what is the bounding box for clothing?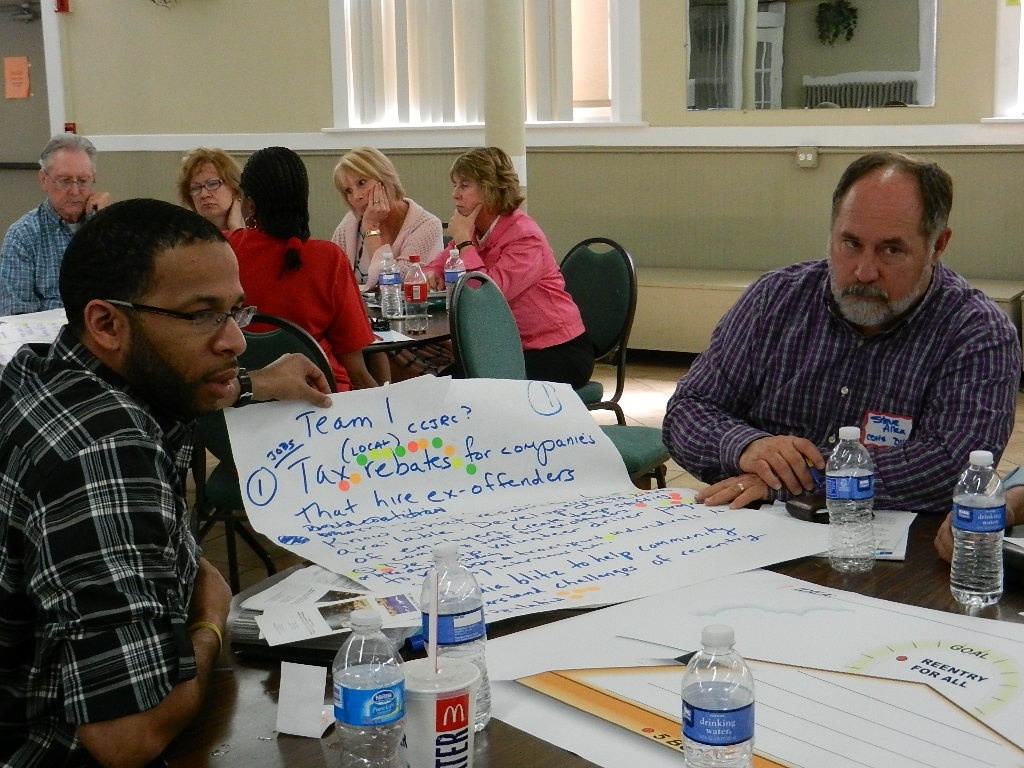
pyautogui.locateOnScreen(322, 182, 443, 299).
